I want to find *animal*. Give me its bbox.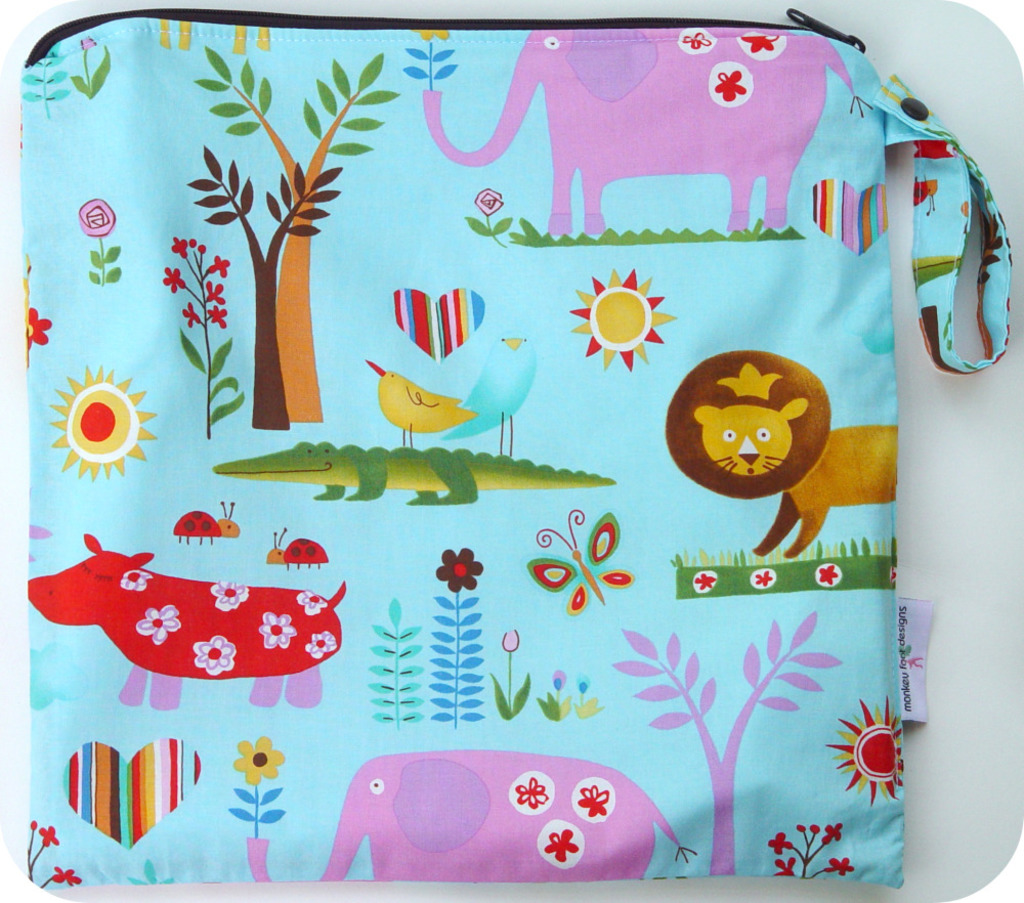
x1=421, y1=24, x2=869, y2=244.
